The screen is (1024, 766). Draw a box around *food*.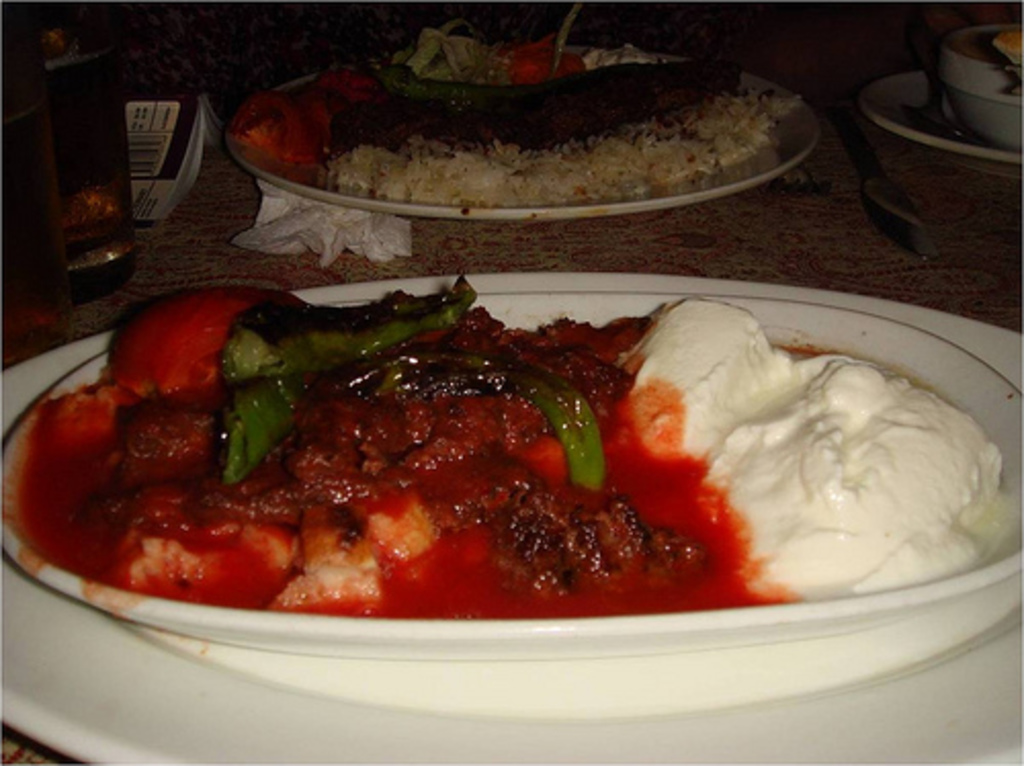
66/270/948/635.
